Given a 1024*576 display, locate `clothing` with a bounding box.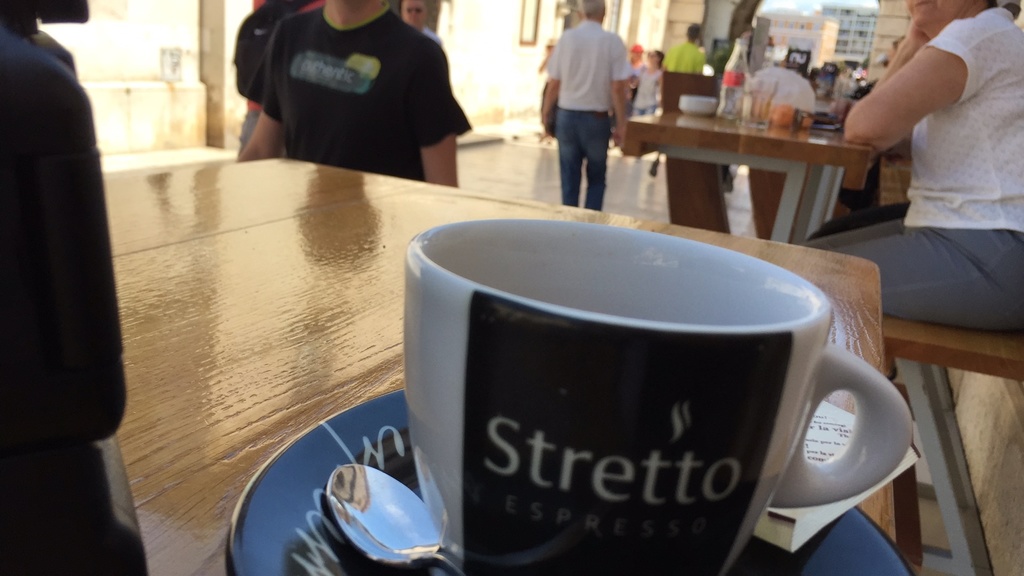
Located: [223,6,484,159].
